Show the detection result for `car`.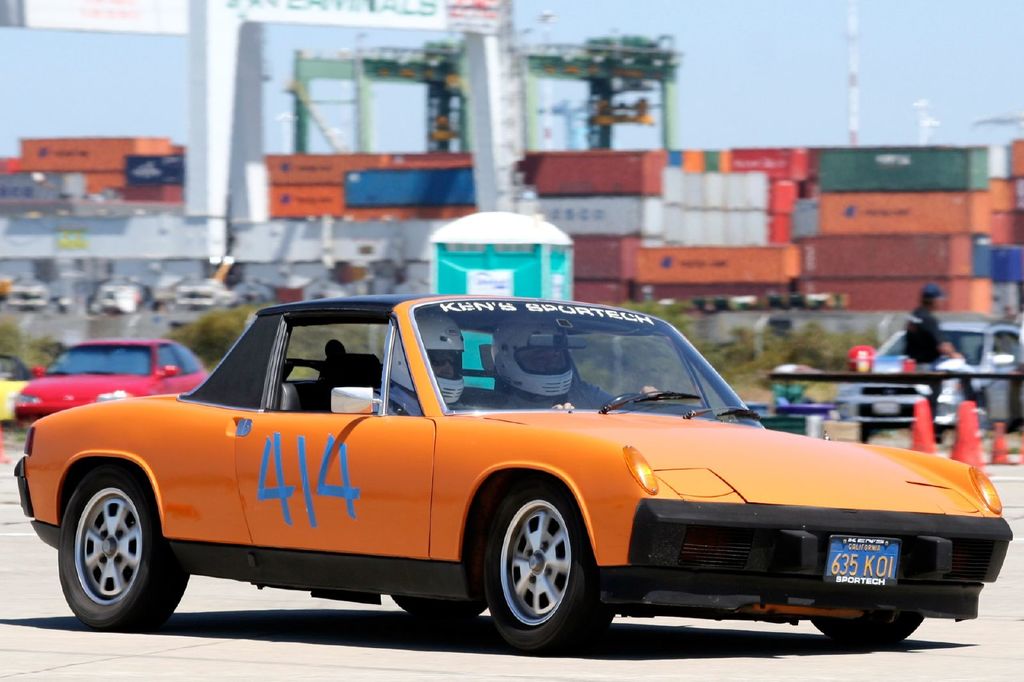
12, 290, 1012, 654.
